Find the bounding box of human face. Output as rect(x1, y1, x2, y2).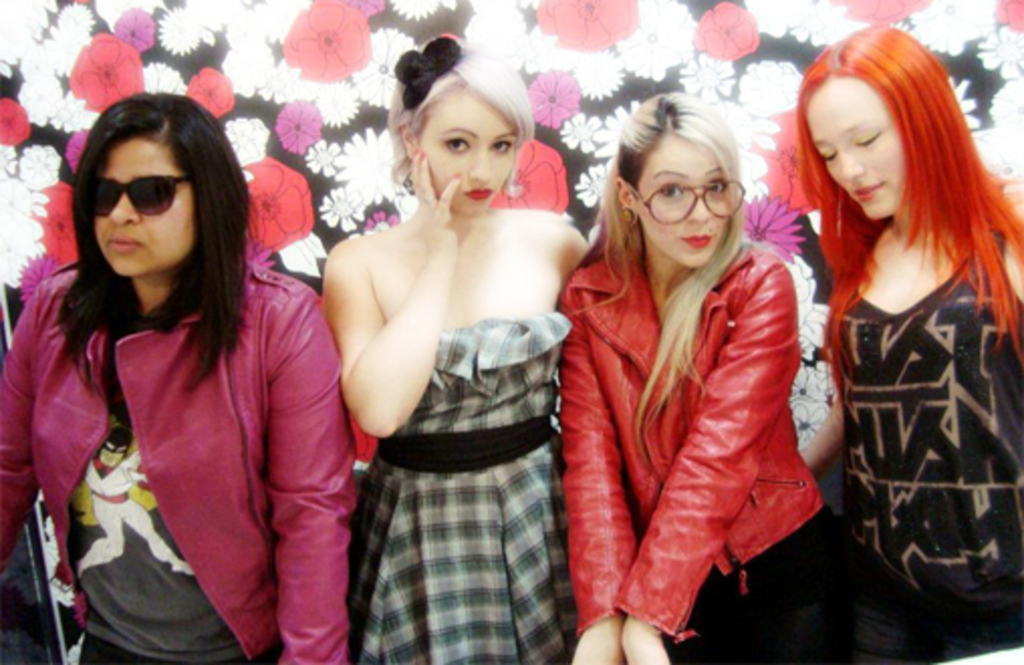
rect(806, 83, 909, 220).
